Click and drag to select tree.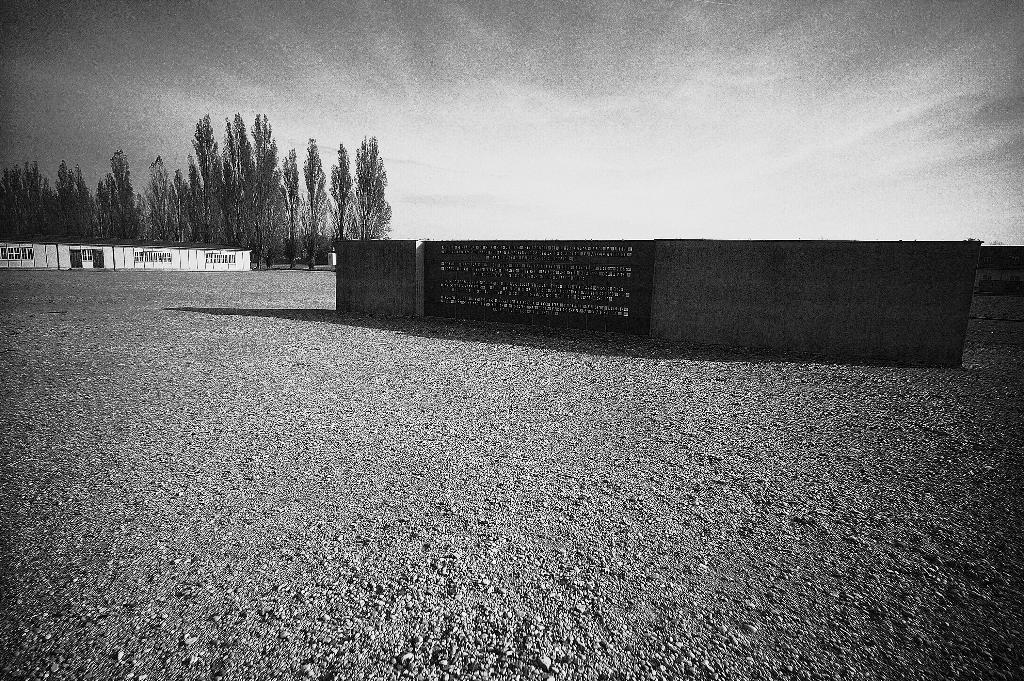
Selection: [242,112,284,265].
